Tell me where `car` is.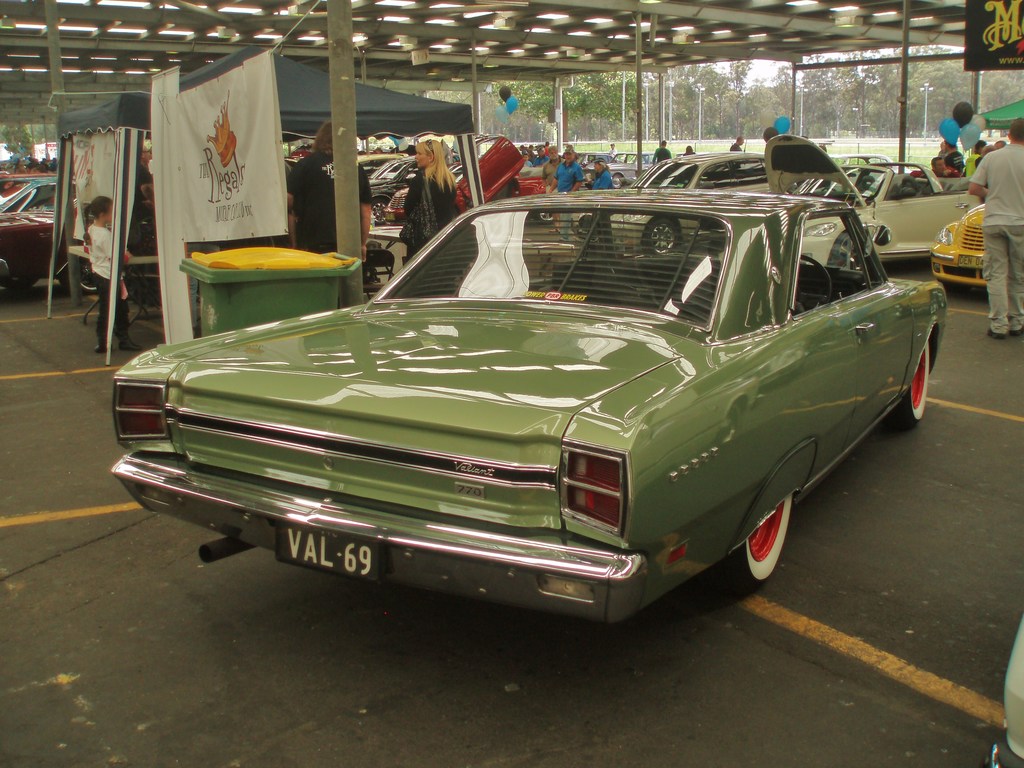
`car` is at left=926, top=195, right=1007, bottom=303.
